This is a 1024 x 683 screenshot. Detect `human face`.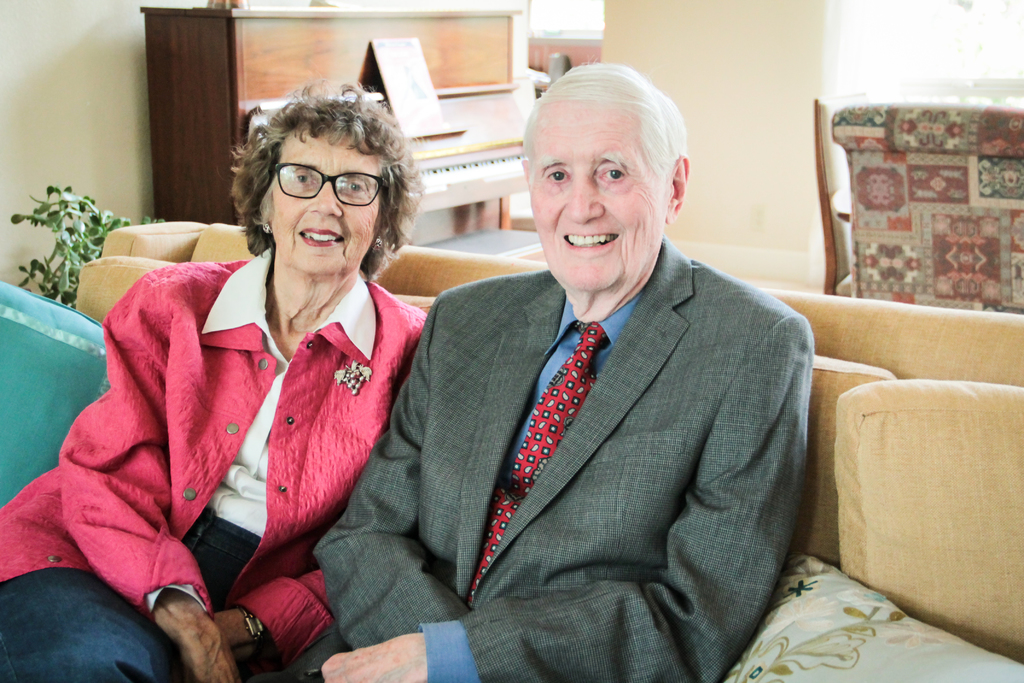
261, 132, 381, 278.
